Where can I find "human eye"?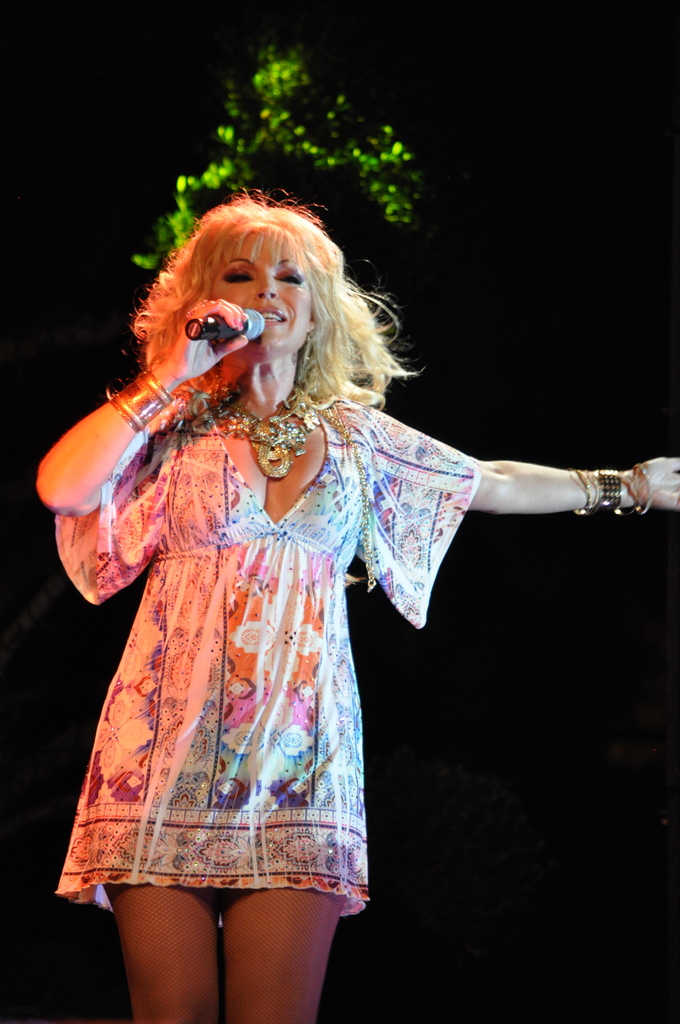
You can find it at BBox(278, 269, 303, 287).
